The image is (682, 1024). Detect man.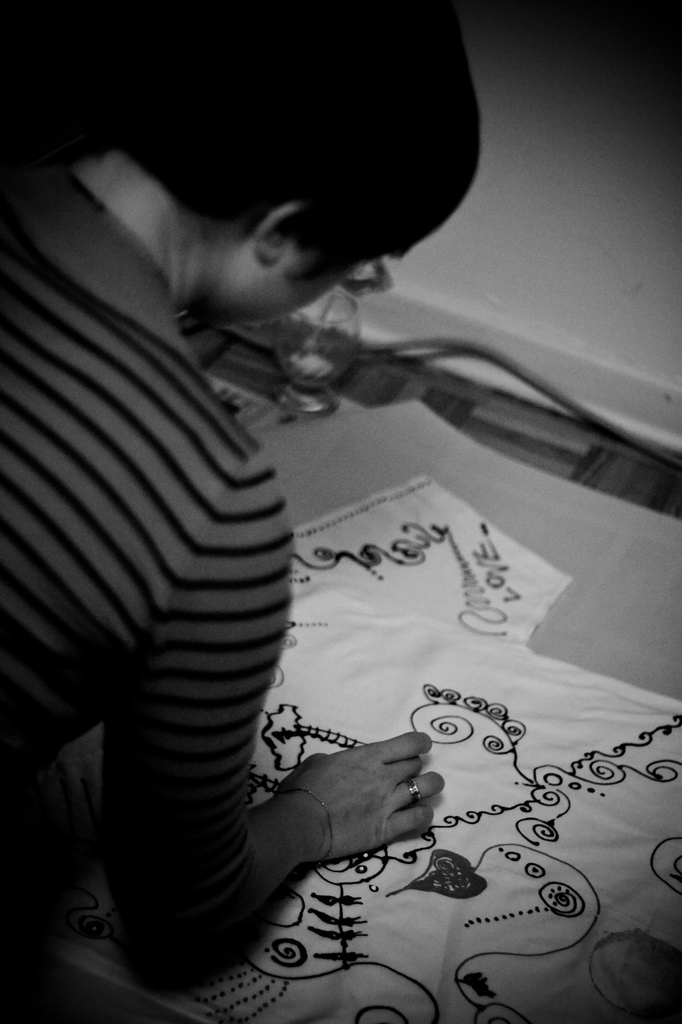
Detection: bbox=[0, 0, 484, 988].
